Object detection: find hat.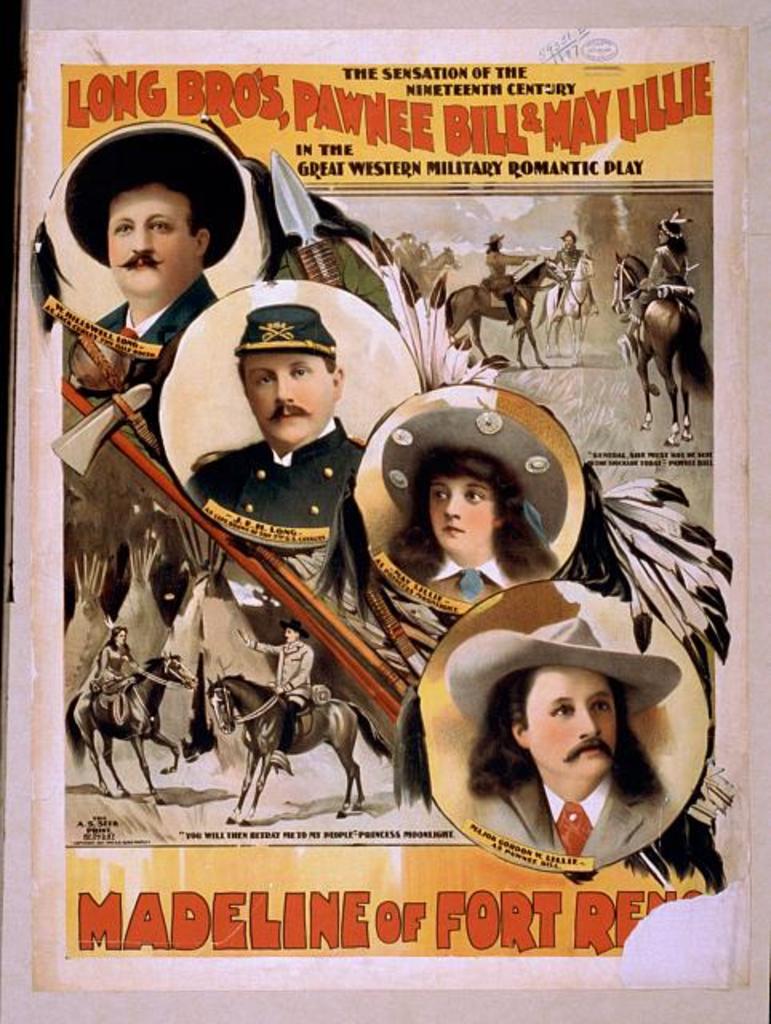
select_region(448, 616, 681, 720).
